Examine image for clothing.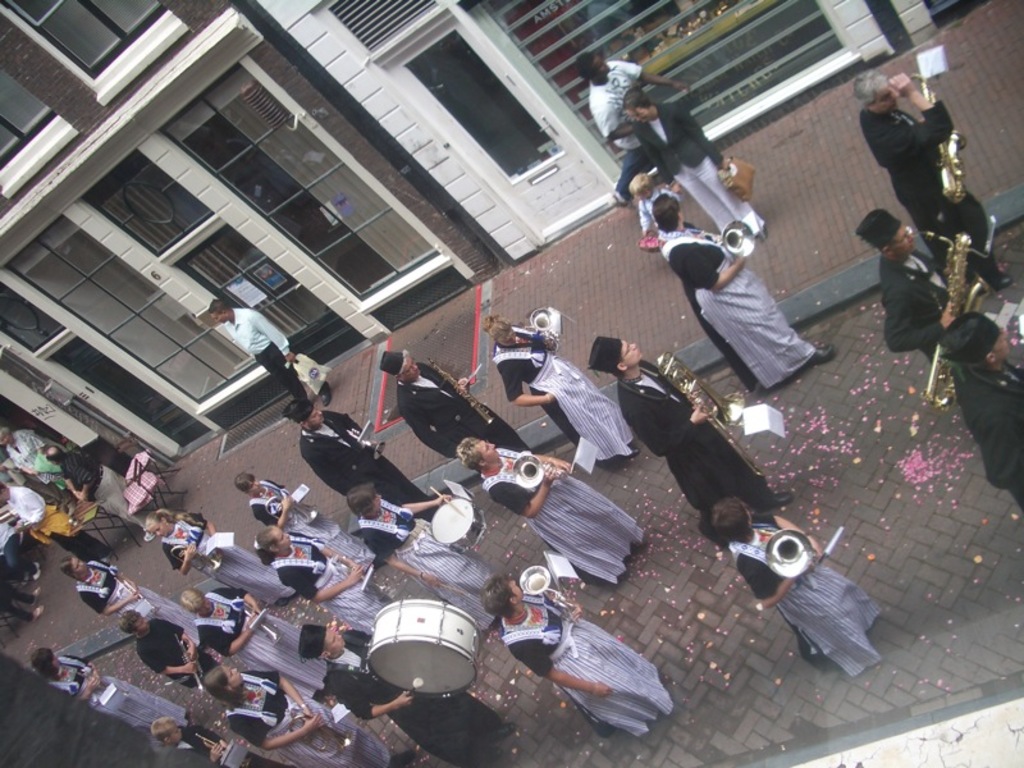
Examination result: <region>276, 531, 402, 643</region>.
